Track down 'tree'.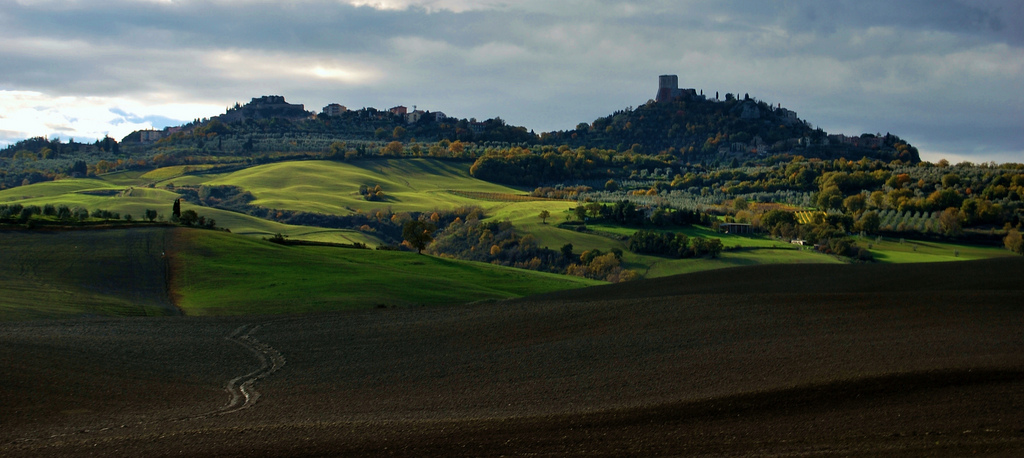
Tracked to (left=667, top=166, right=673, bottom=177).
